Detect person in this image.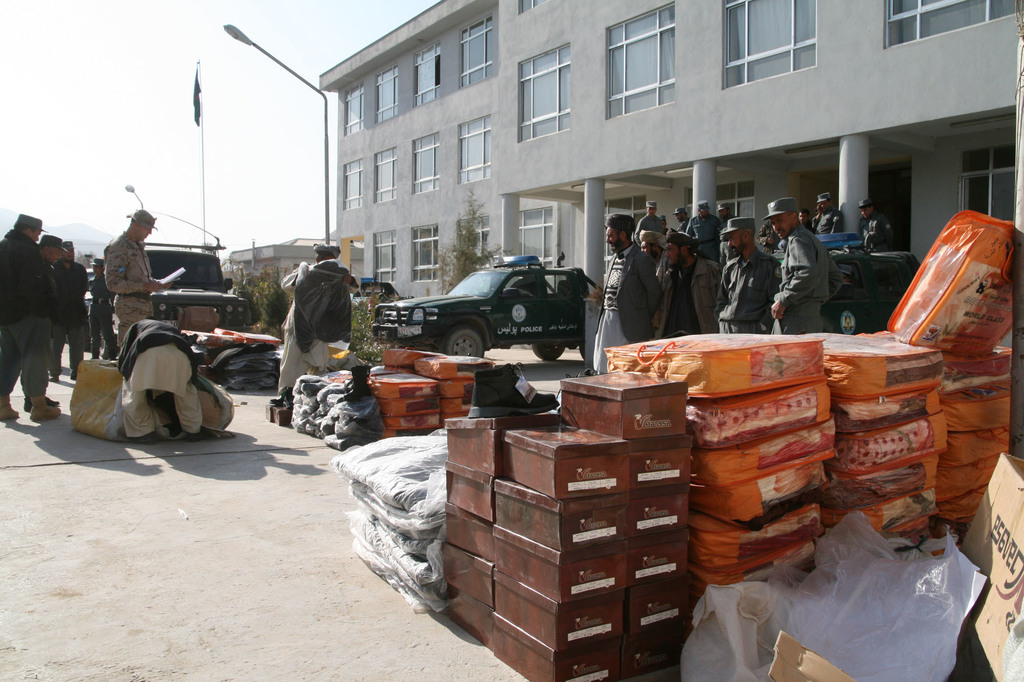
Detection: <bbox>81, 257, 115, 363</bbox>.
